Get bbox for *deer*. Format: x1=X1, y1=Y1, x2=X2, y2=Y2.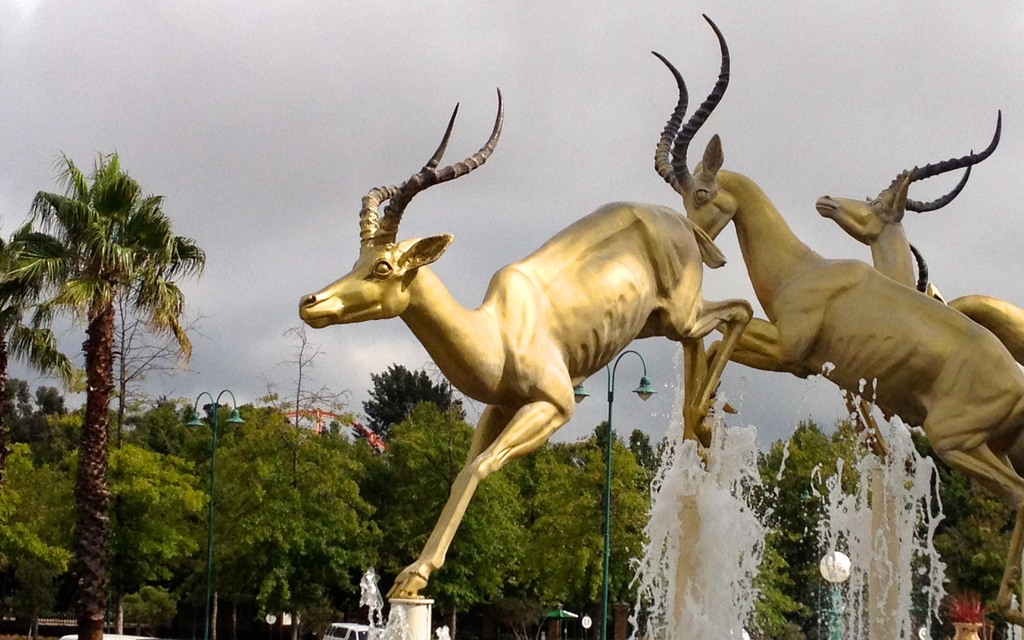
x1=300, y1=85, x2=755, y2=597.
